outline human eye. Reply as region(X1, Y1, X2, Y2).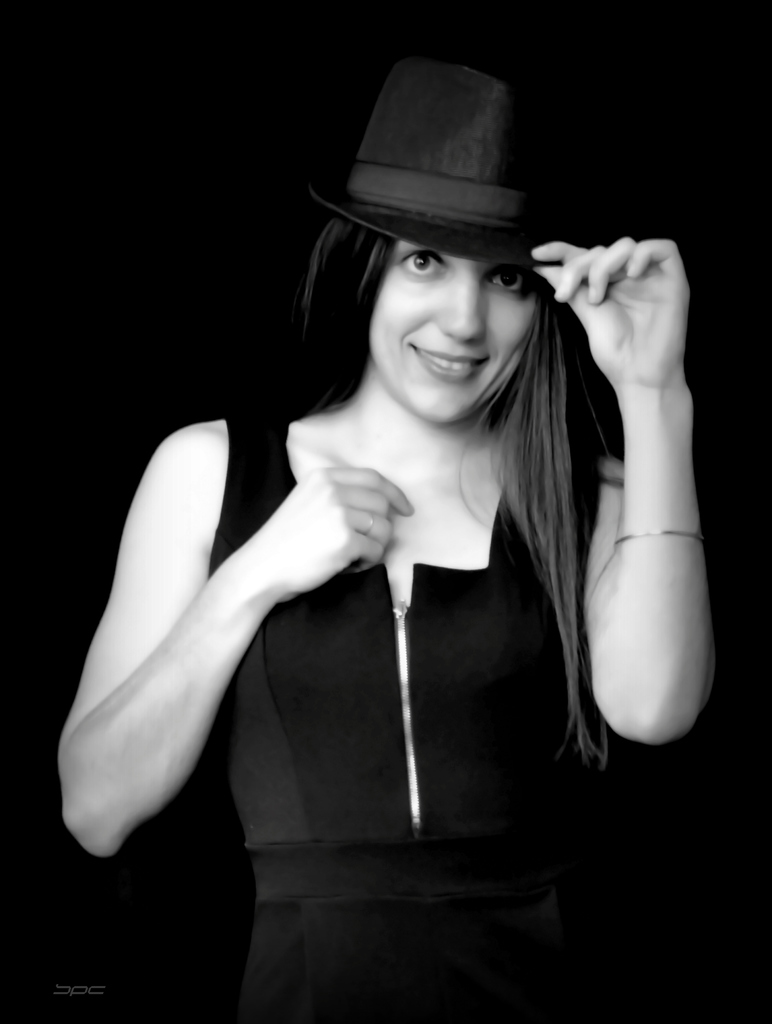
region(391, 243, 447, 292).
